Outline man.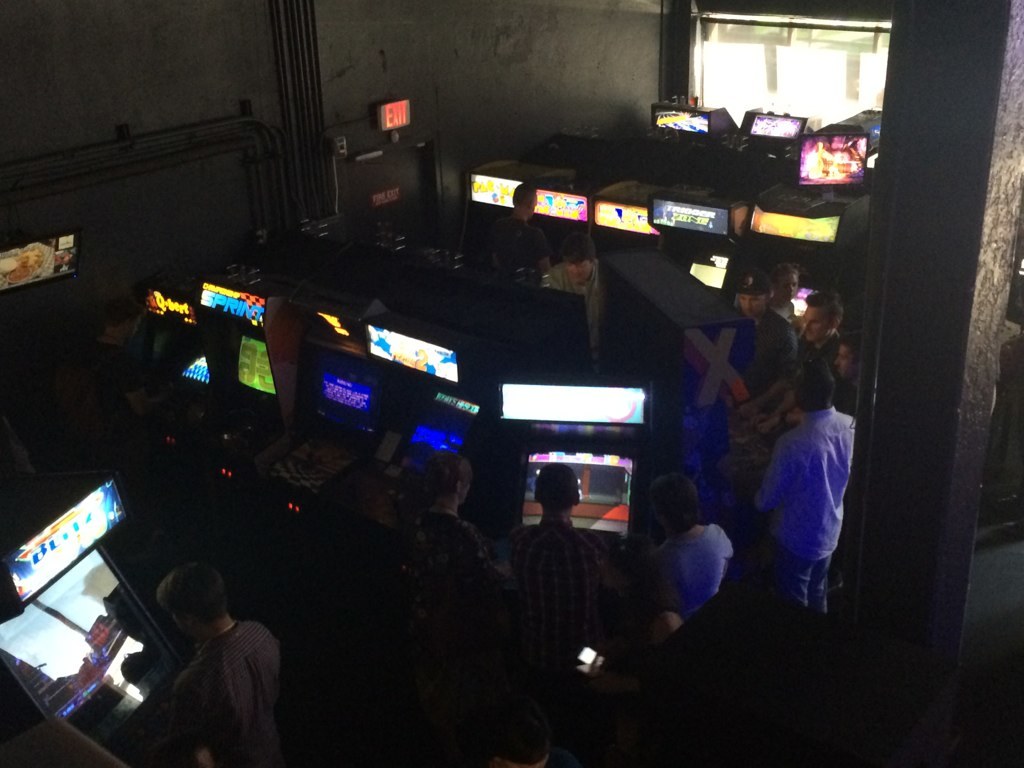
Outline: locate(166, 556, 303, 767).
